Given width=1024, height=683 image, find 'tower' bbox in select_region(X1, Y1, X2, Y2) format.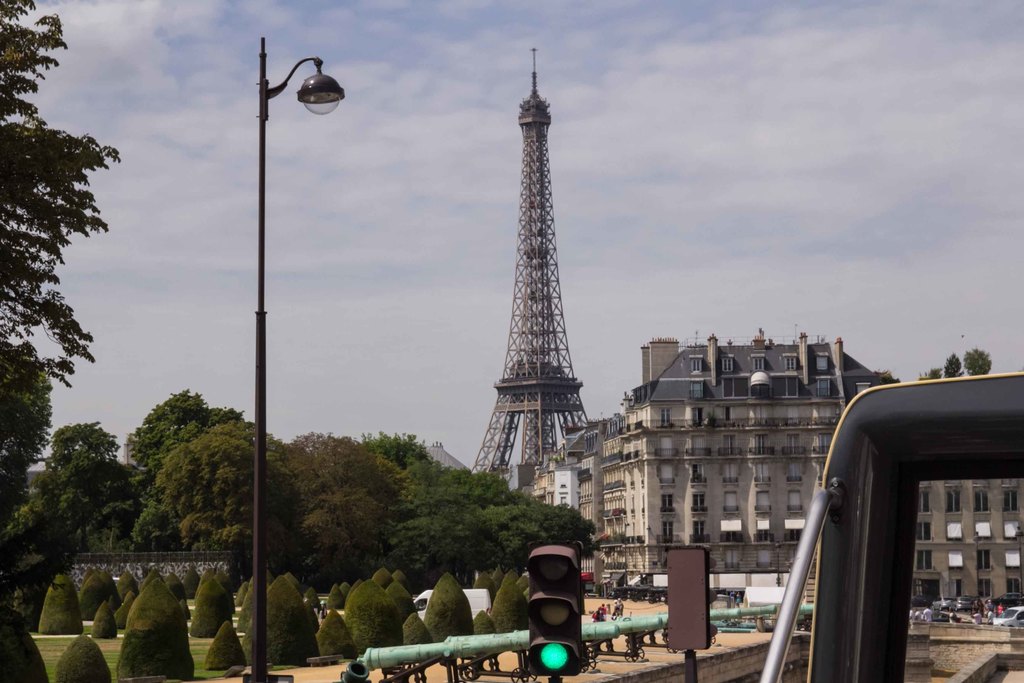
select_region(470, 40, 595, 499).
